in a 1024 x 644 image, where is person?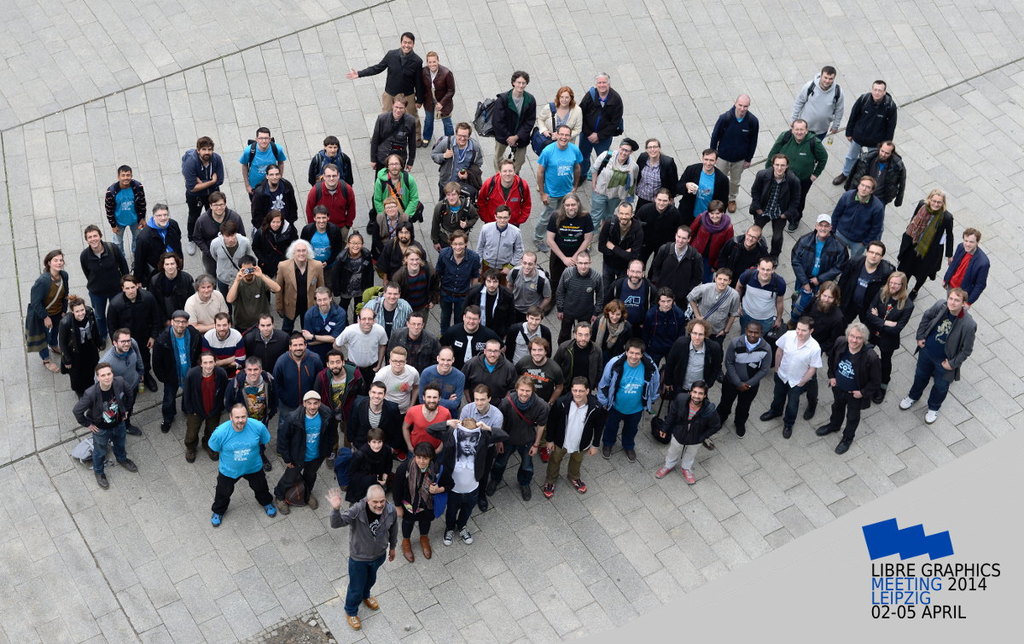
[left=603, top=252, right=654, bottom=328].
